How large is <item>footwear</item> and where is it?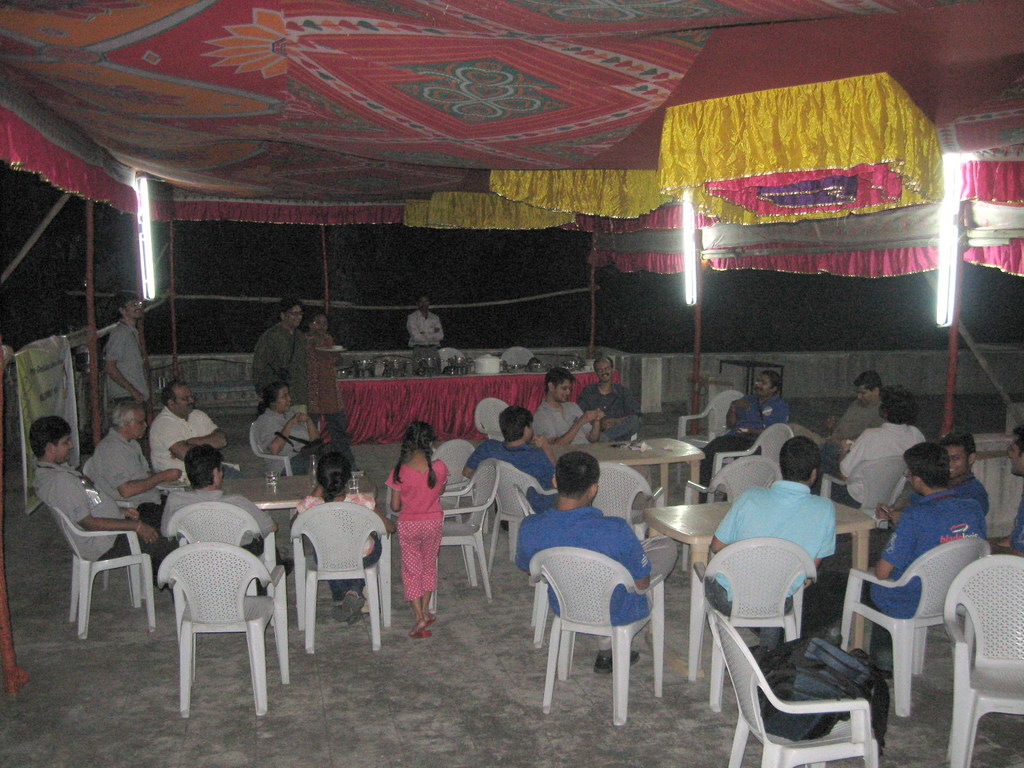
Bounding box: select_region(345, 596, 361, 622).
